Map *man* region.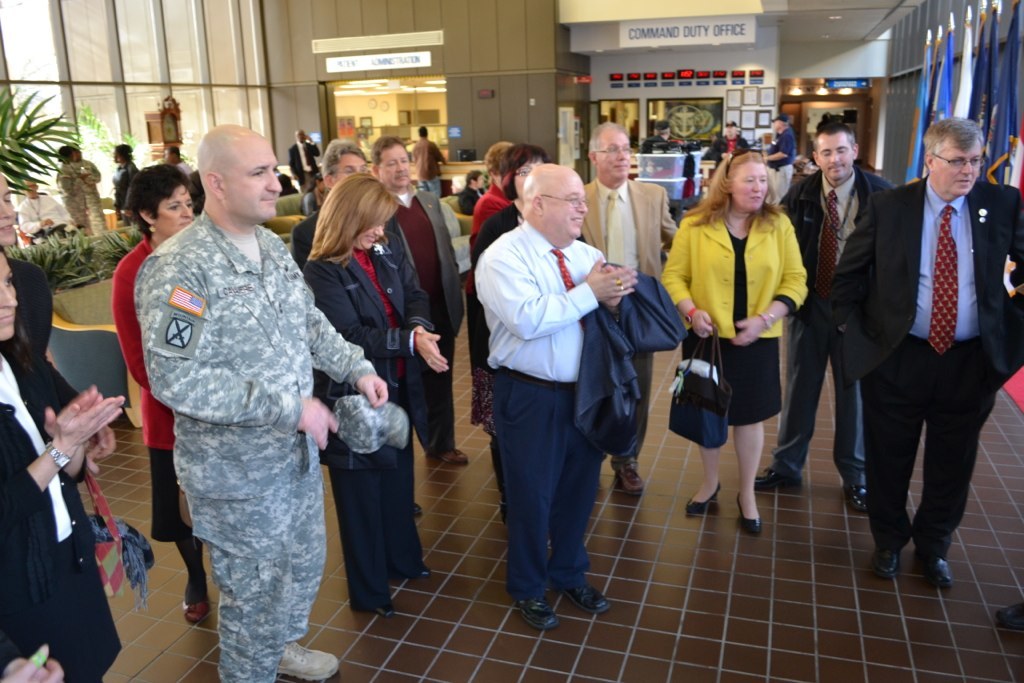
Mapped to (758,111,796,203).
